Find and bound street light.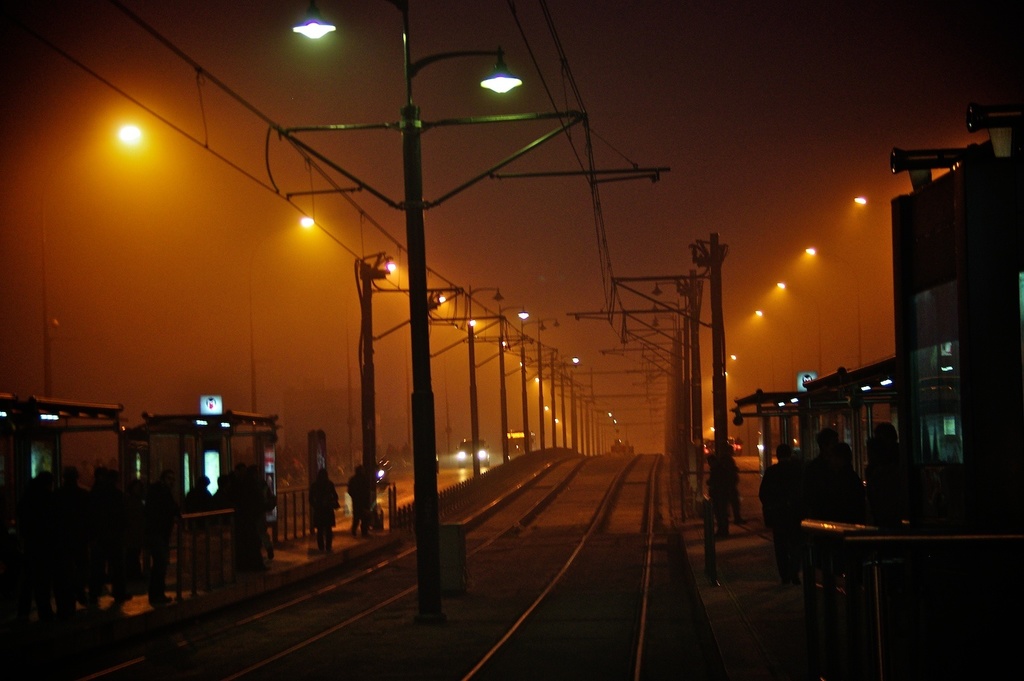
Bound: 293,2,523,633.
